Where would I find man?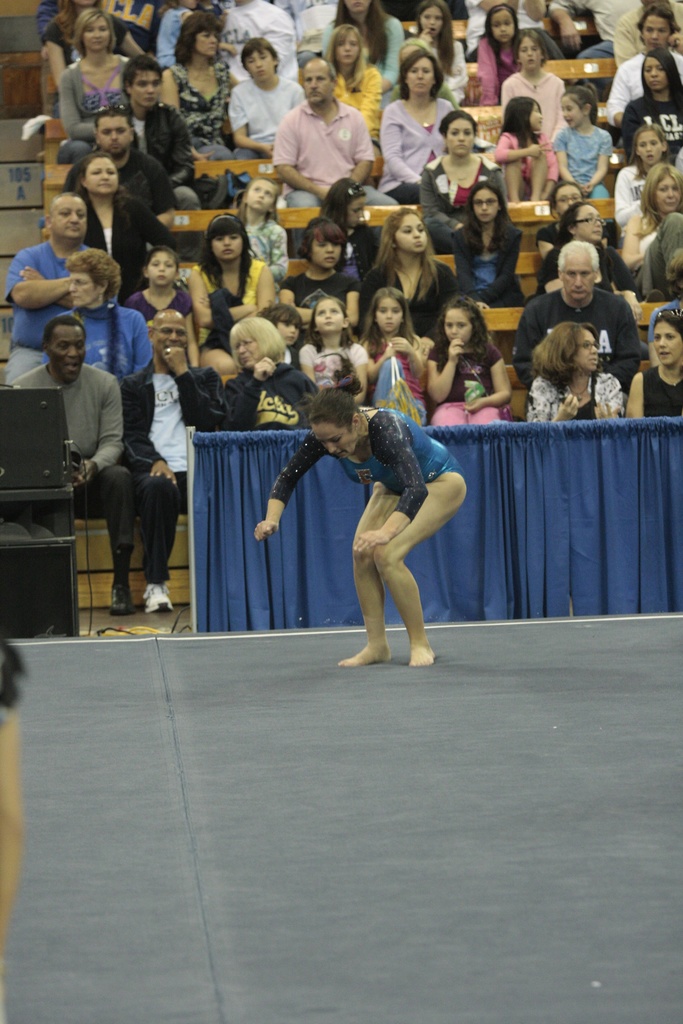
At pyautogui.locateOnScreen(0, 192, 93, 349).
